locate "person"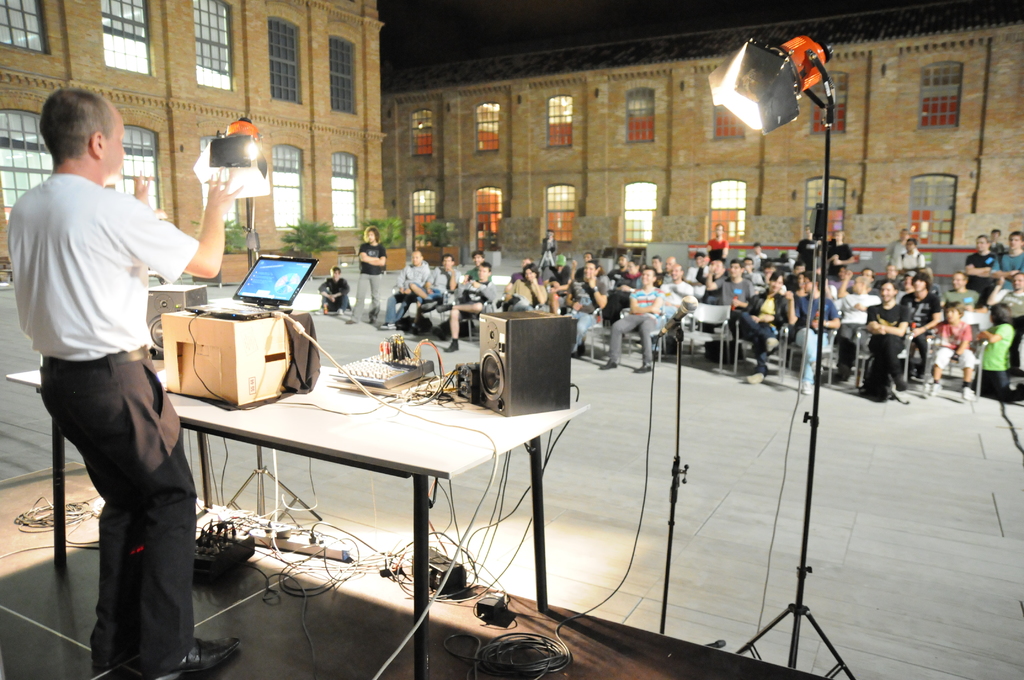
crop(506, 261, 548, 312)
